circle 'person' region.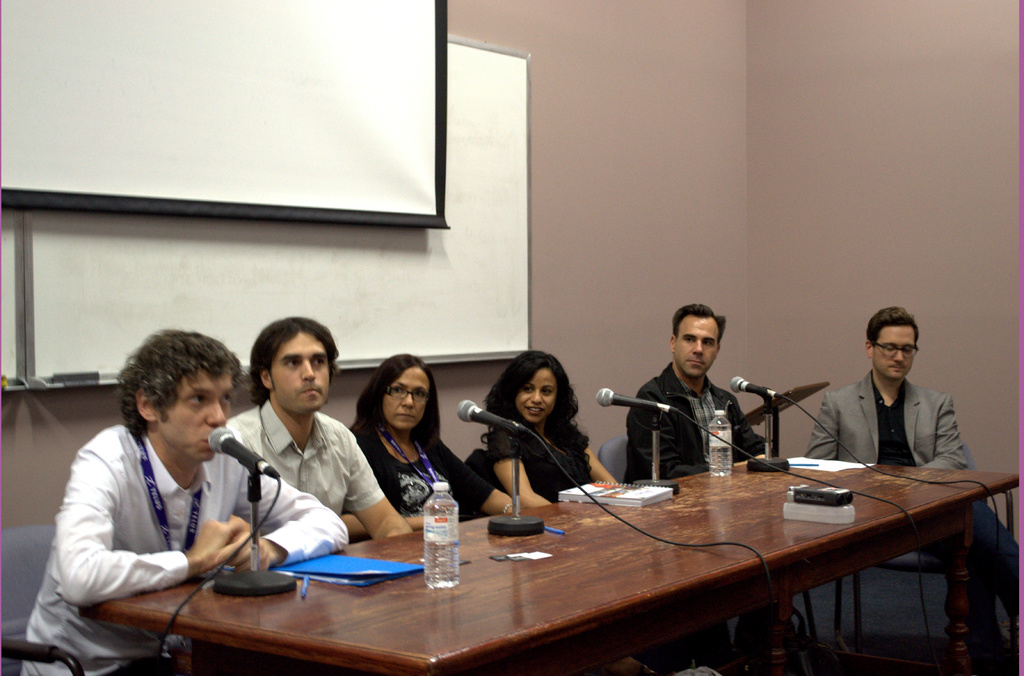
Region: bbox=[620, 297, 774, 481].
